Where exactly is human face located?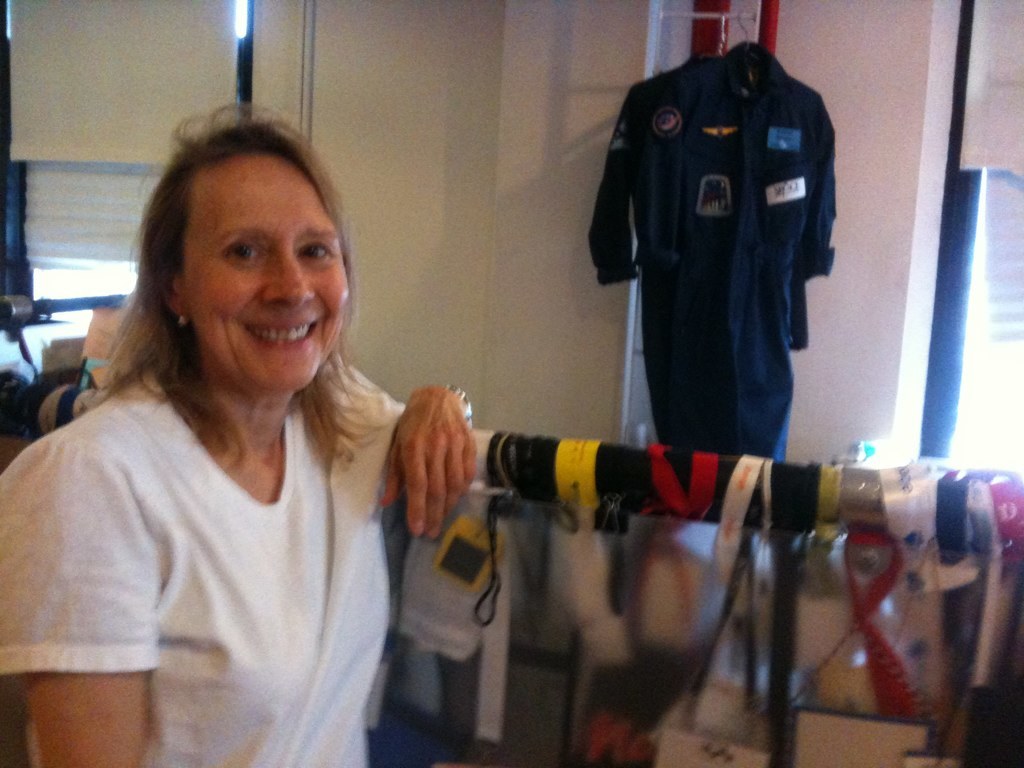
Its bounding box is bbox=(180, 164, 353, 396).
